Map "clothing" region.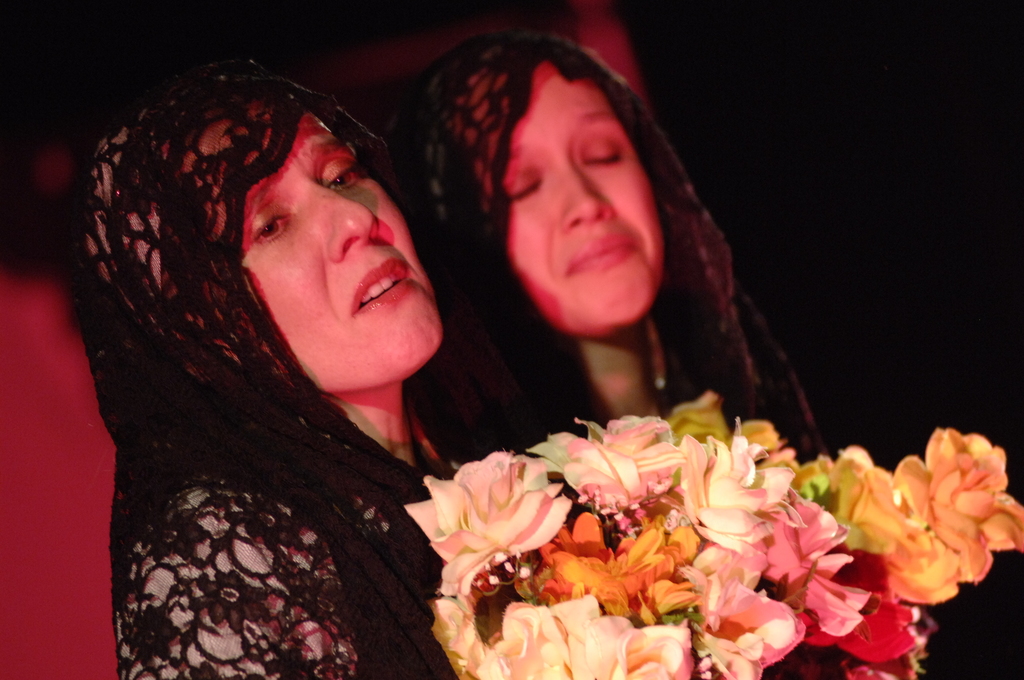
Mapped to bbox=(480, 21, 826, 535).
